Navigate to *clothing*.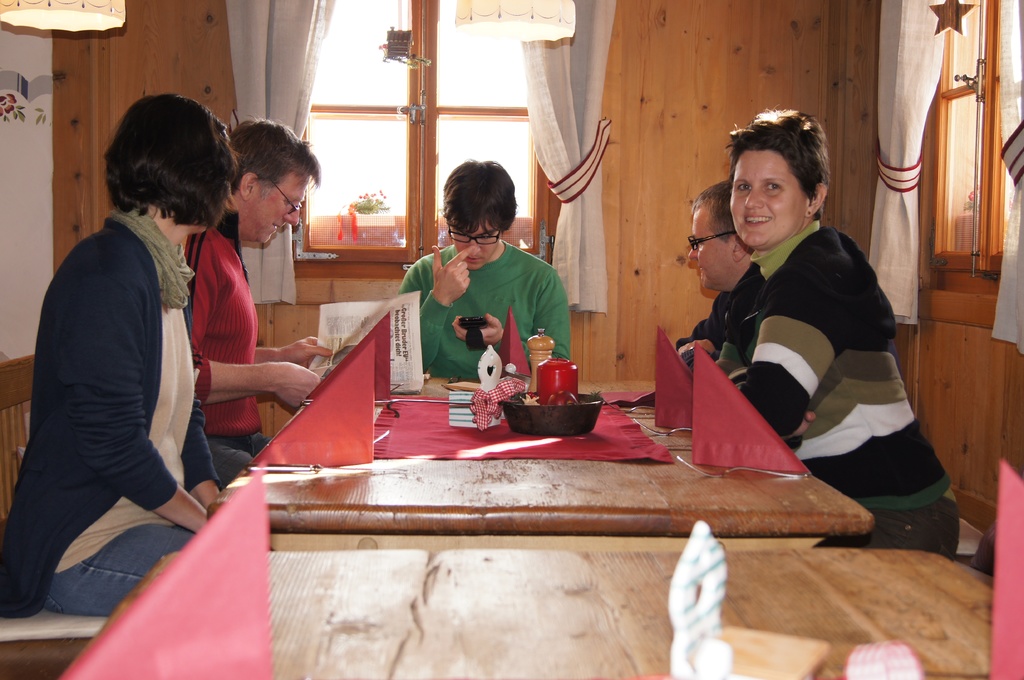
Navigation target: select_region(735, 224, 963, 551).
